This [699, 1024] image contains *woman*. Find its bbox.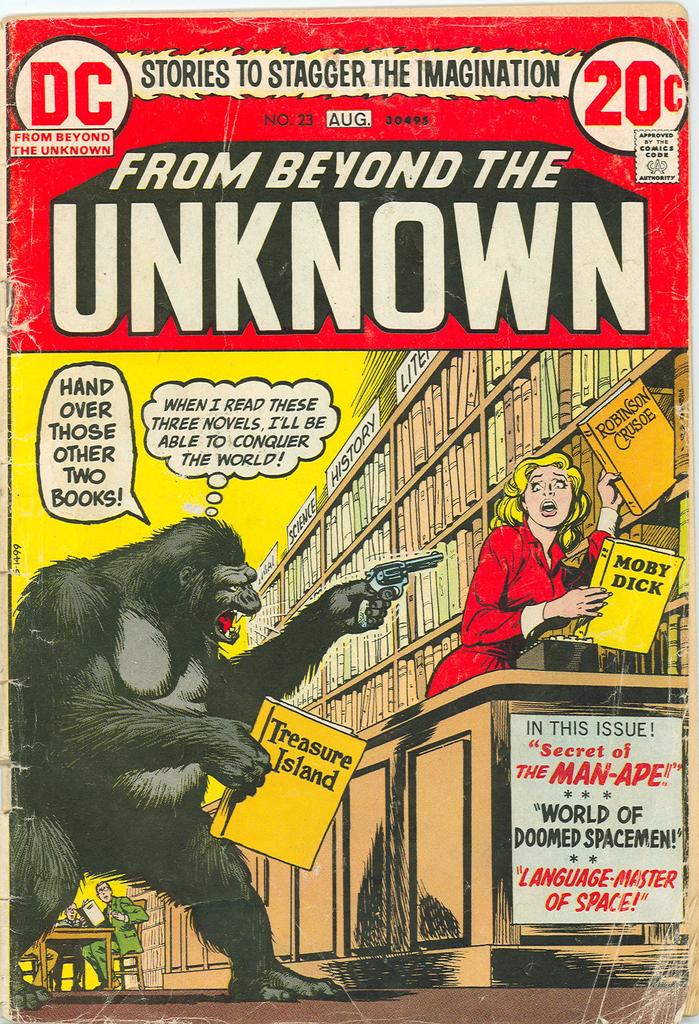
x1=437 y1=433 x2=615 y2=694.
